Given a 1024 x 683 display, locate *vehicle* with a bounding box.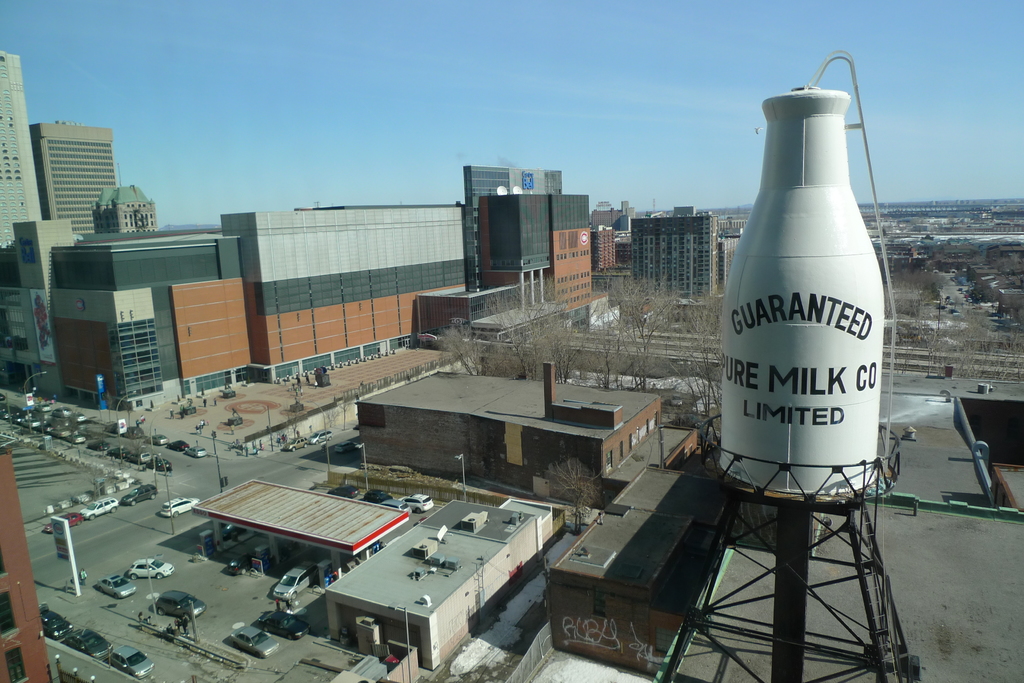
Located: 188 445 207 458.
